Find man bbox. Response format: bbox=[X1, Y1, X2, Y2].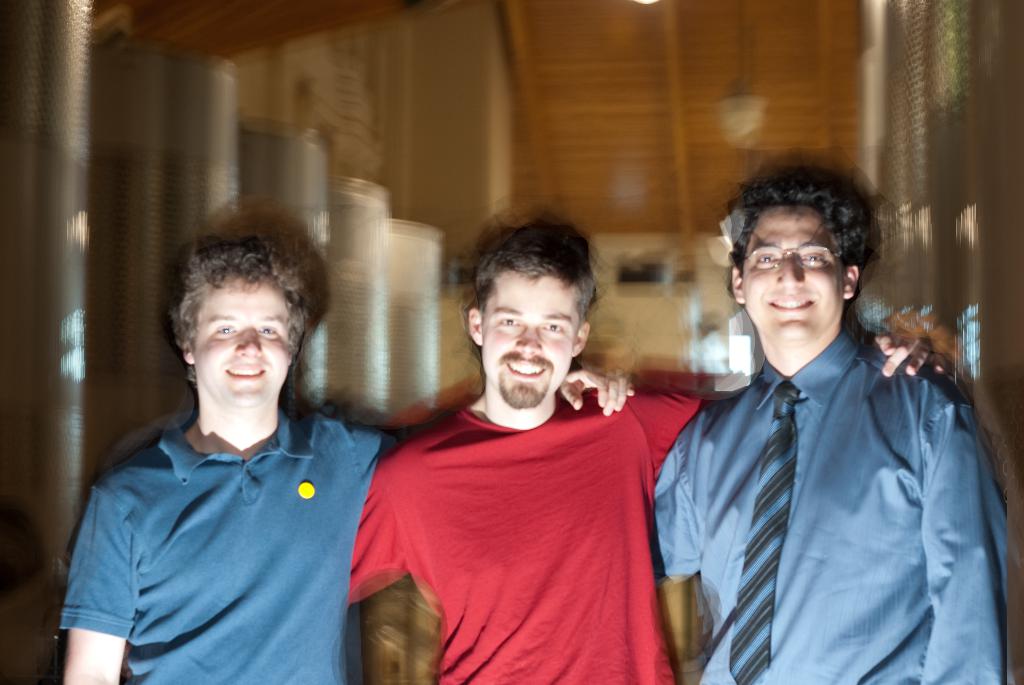
bbox=[346, 208, 956, 684].
